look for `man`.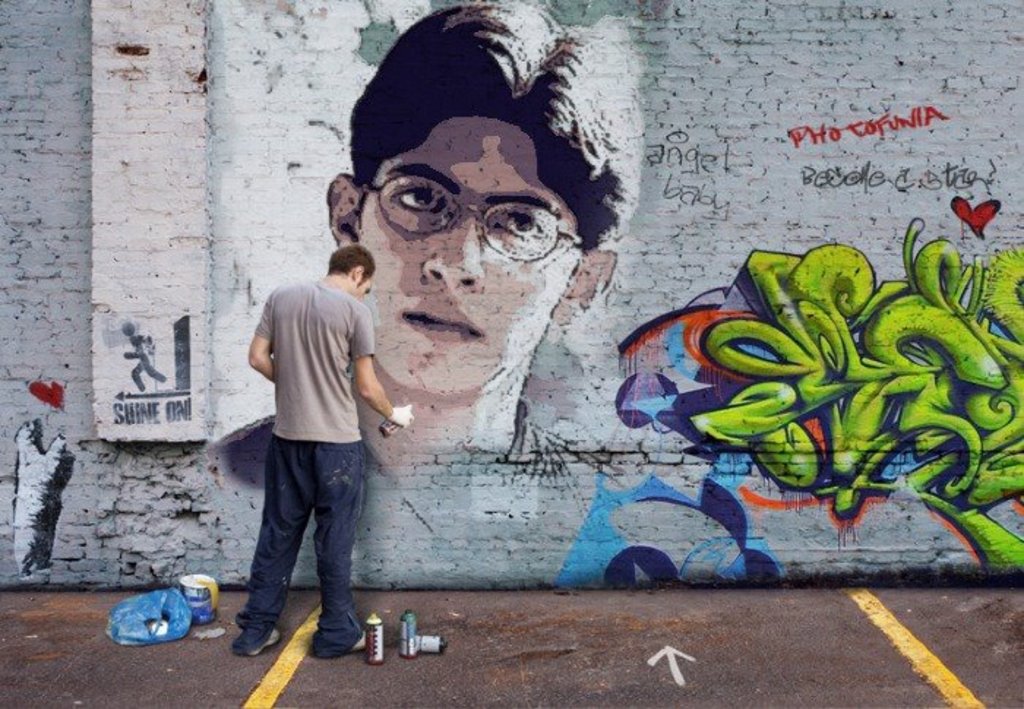
Found: [208,0,633,573].
